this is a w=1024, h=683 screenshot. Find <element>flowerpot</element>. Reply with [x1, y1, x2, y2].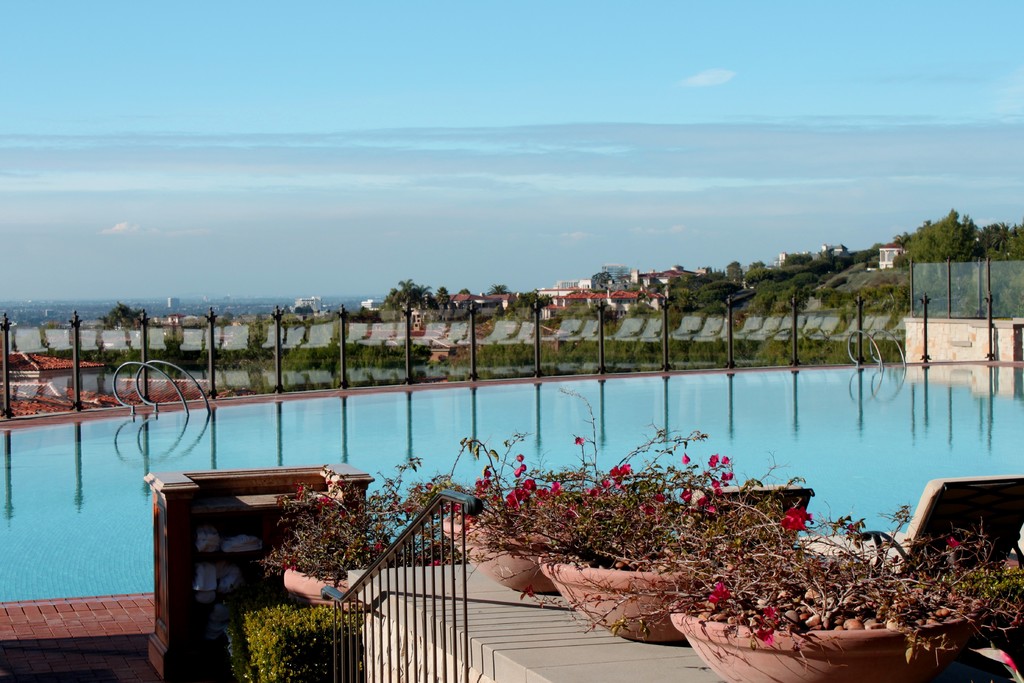
[444, 515, 669, 589].
